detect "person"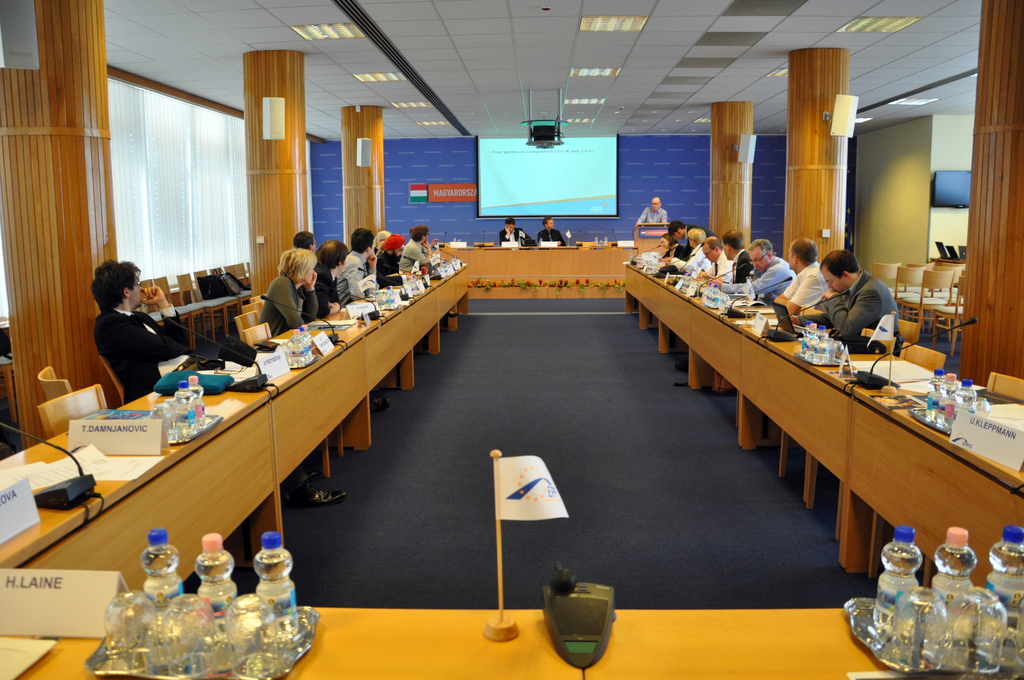
bbox(709, 248, 788, 311)
